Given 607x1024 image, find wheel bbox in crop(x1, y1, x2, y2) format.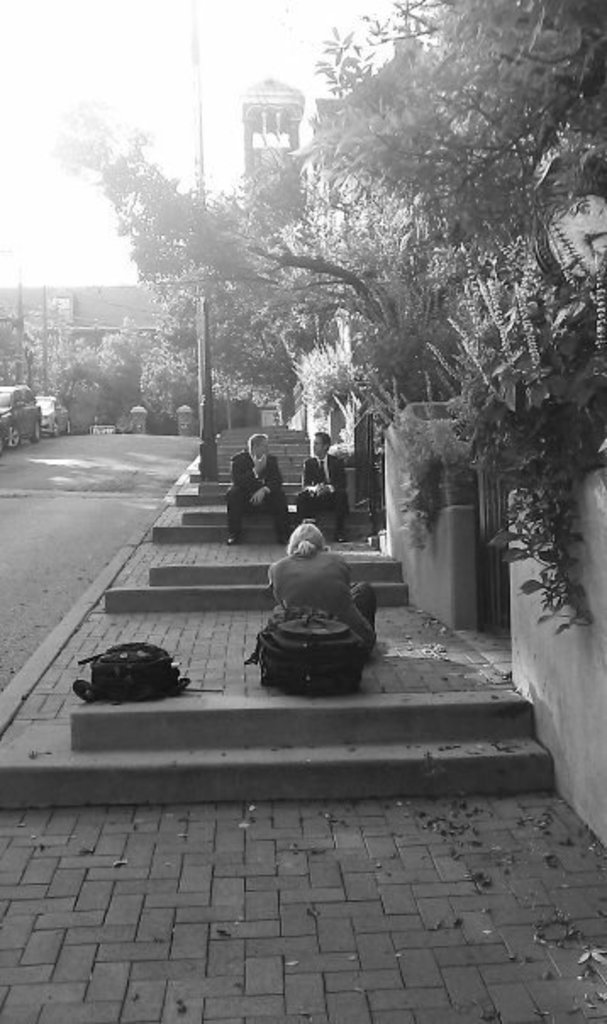
crop(0, 429, 5, 456).
